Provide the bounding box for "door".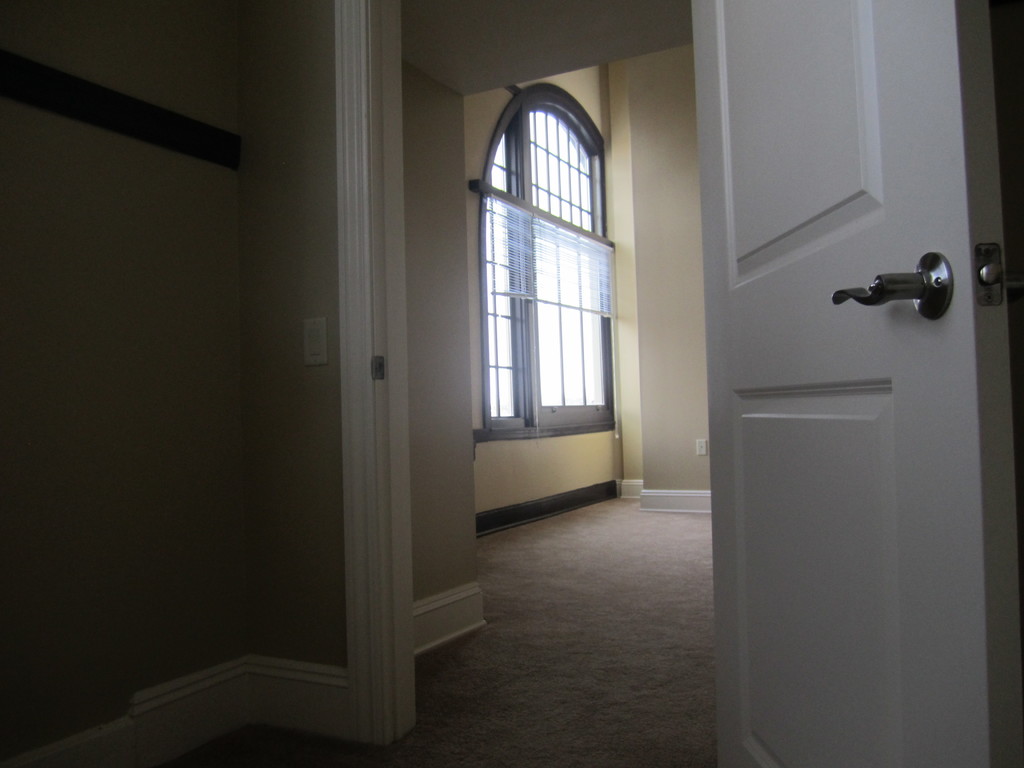
[x1=682, y1=0, x2=1007, y2=767].
